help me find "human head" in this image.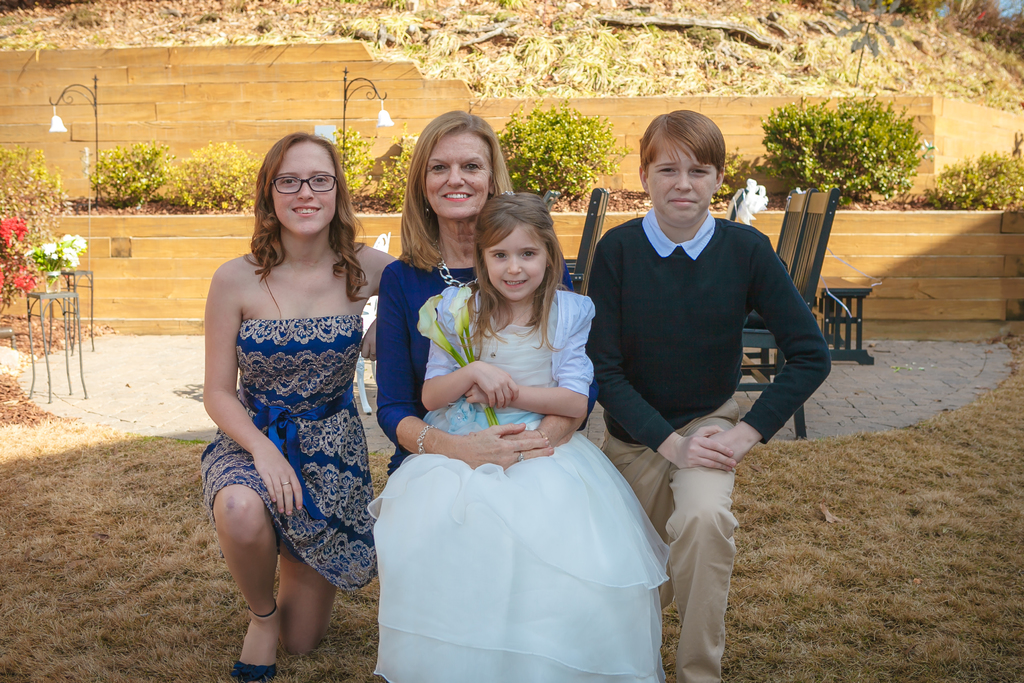
Found it: 416/112/492/219.
